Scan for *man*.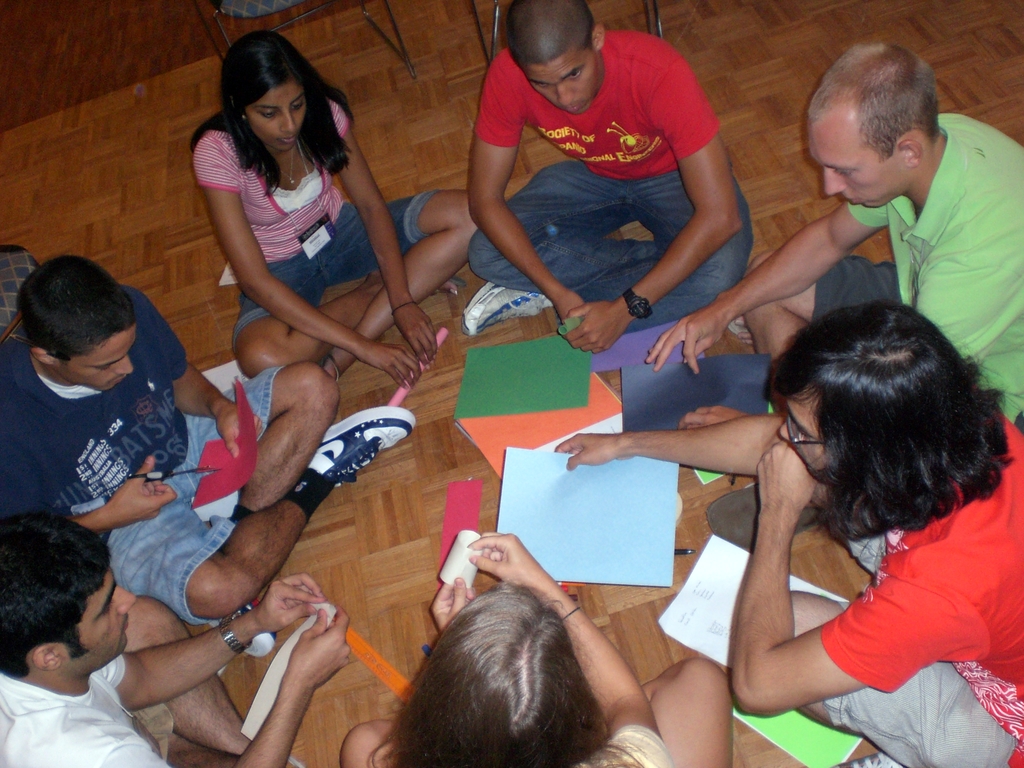
Scan result: [556,300,1023,767].
